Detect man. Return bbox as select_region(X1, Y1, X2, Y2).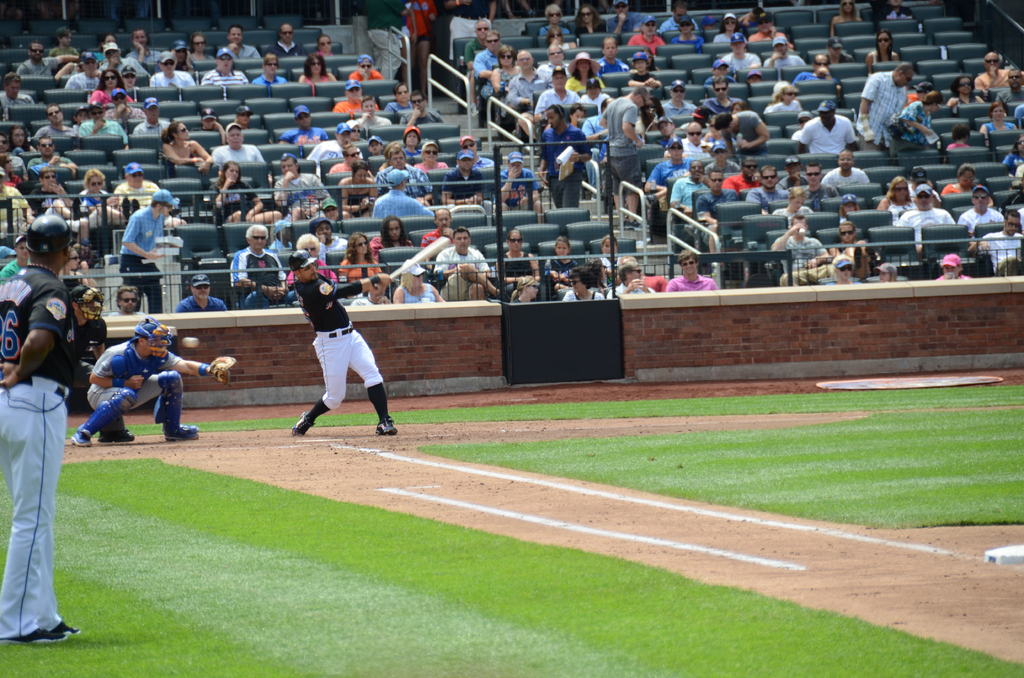
select_region(305, 120, 360, 168).
